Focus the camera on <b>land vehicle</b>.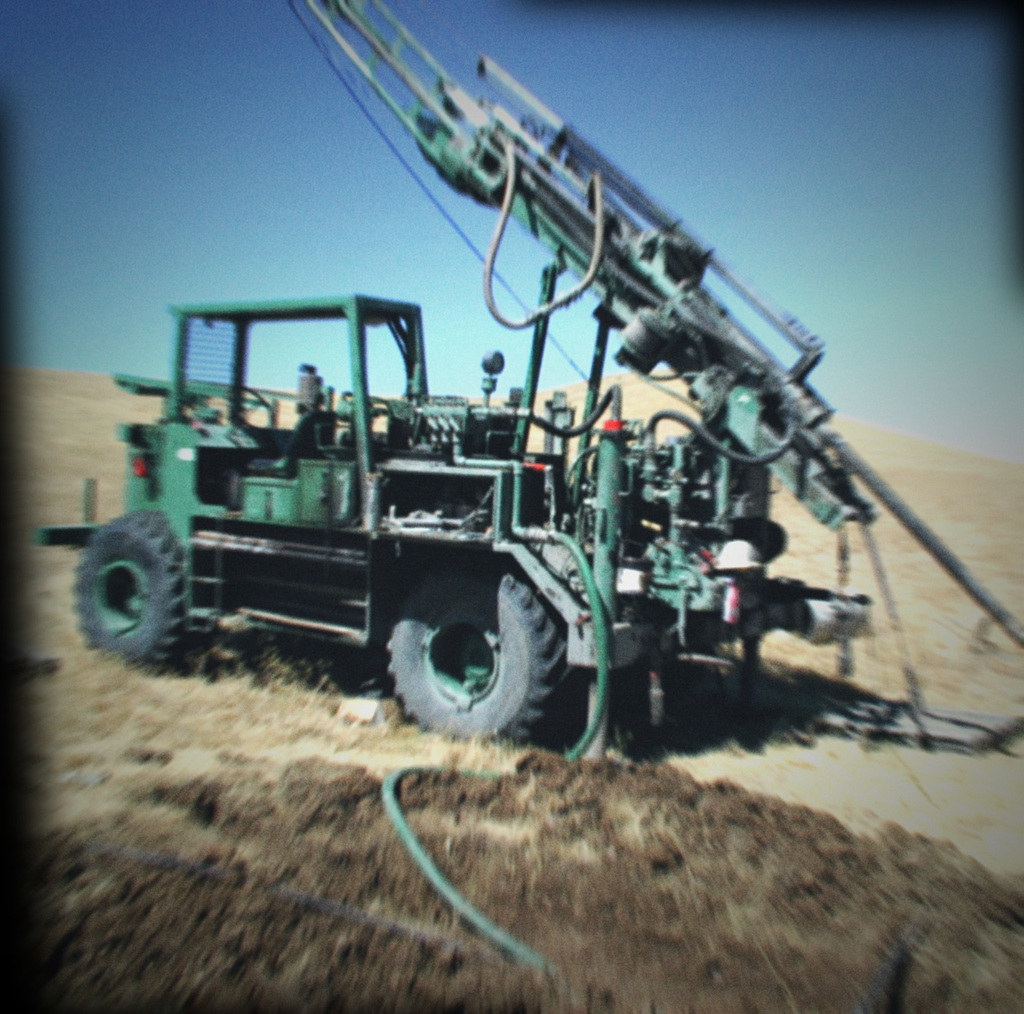
Focus region: (left=24, top=0, right=1023, bottom=747).
